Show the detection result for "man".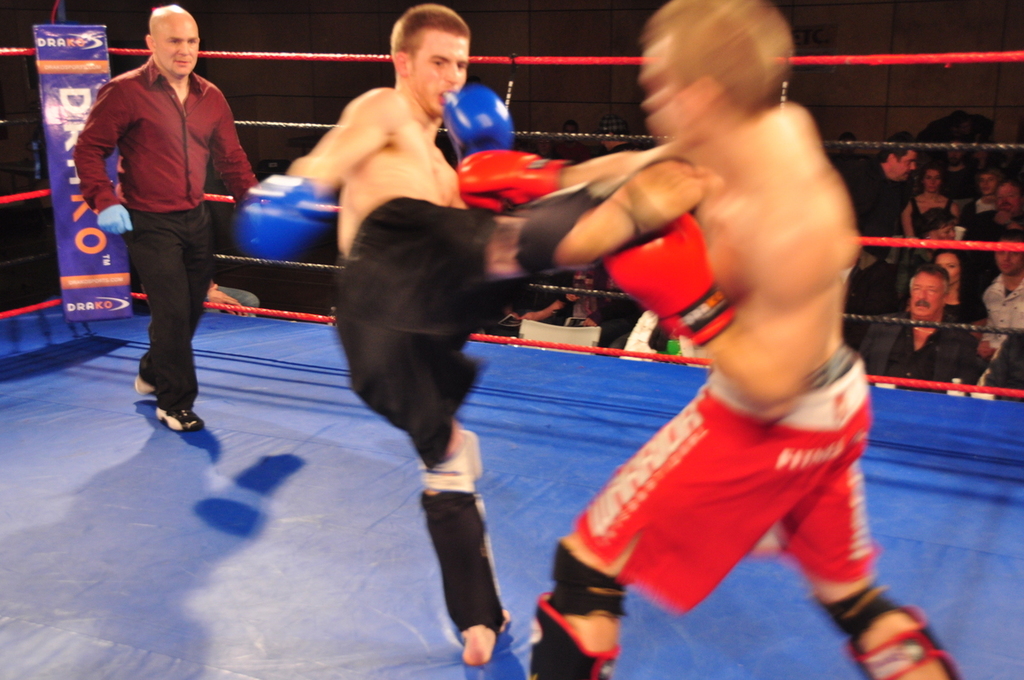
locate(454, 0, 970, 679).
